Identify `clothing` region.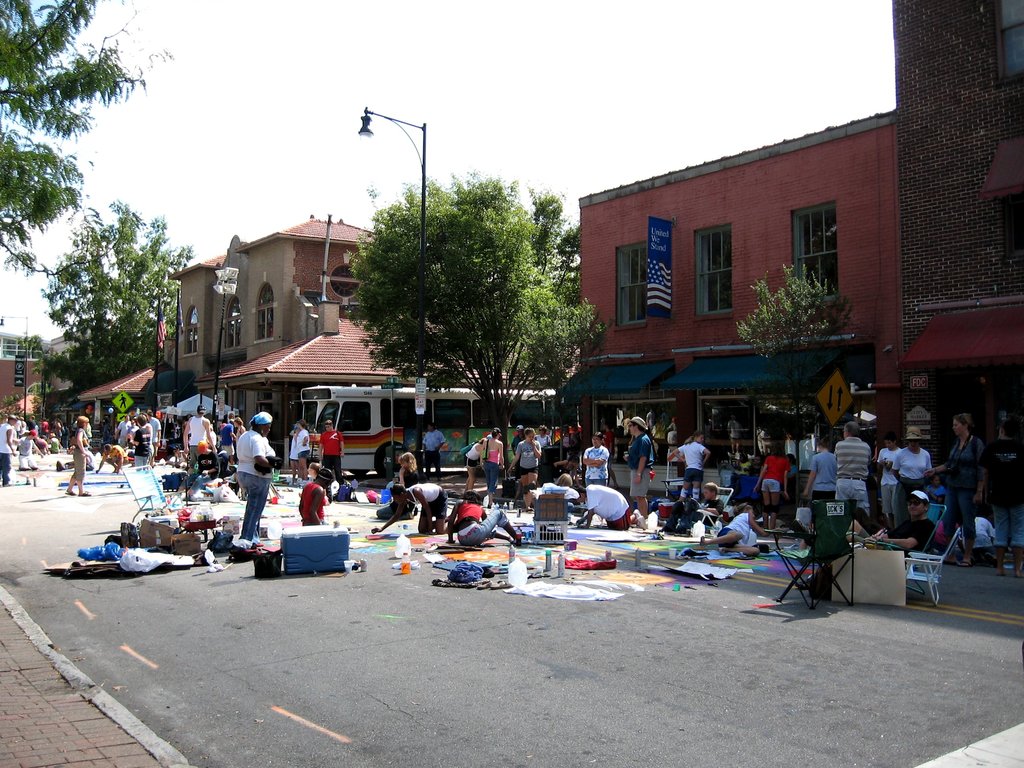
Region: [left=984, top=431, right=1023, bottom=548].
